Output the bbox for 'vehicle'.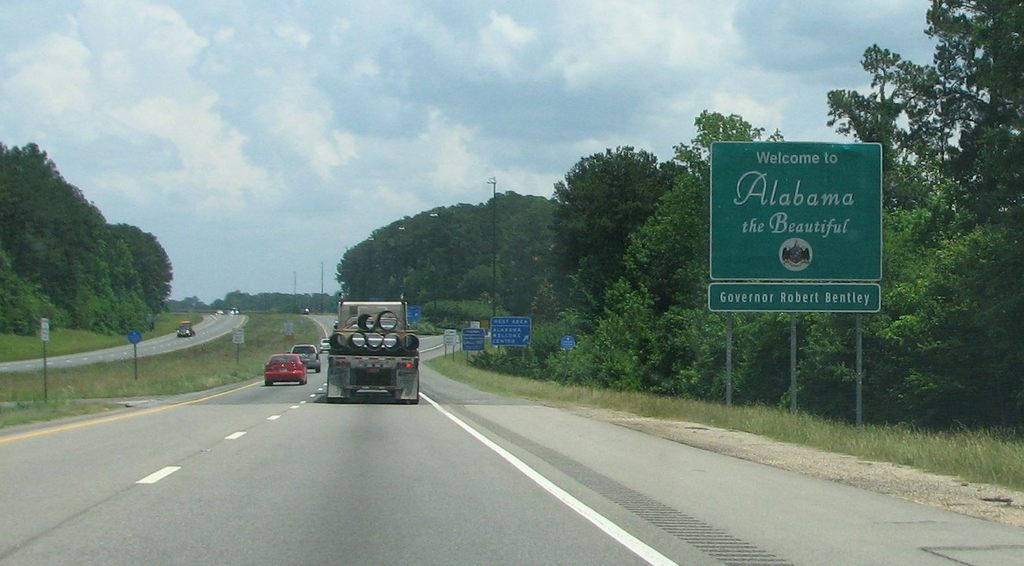
<box>287,342,320,370</box>.
